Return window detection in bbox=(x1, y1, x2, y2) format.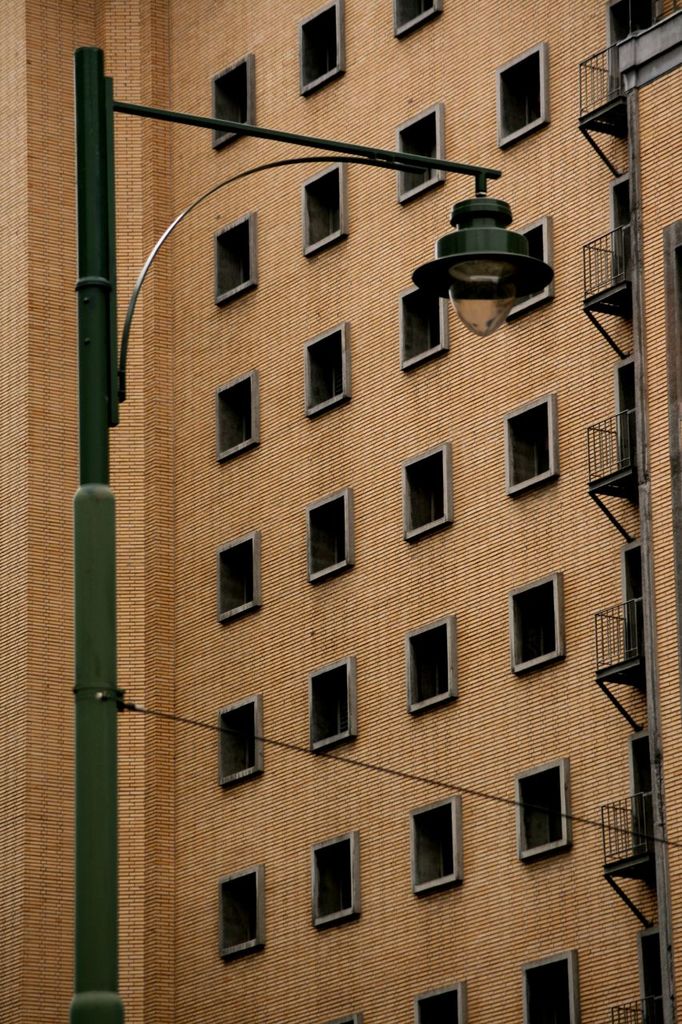
bbox=(212, 694, 261, 788).
